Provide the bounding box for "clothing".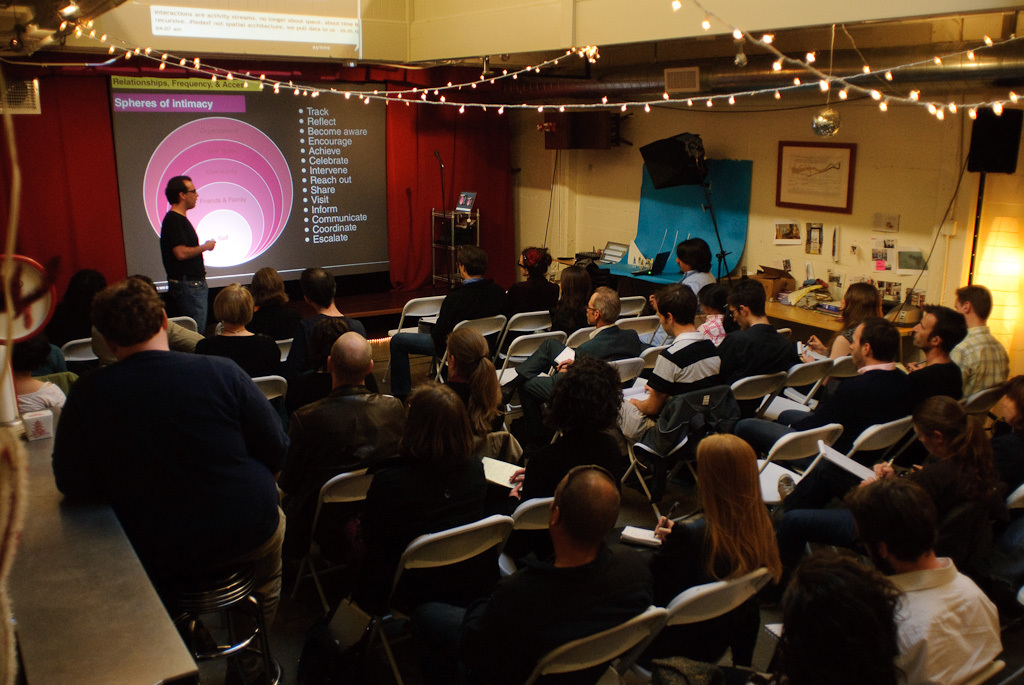
[888,563,1003,680].
